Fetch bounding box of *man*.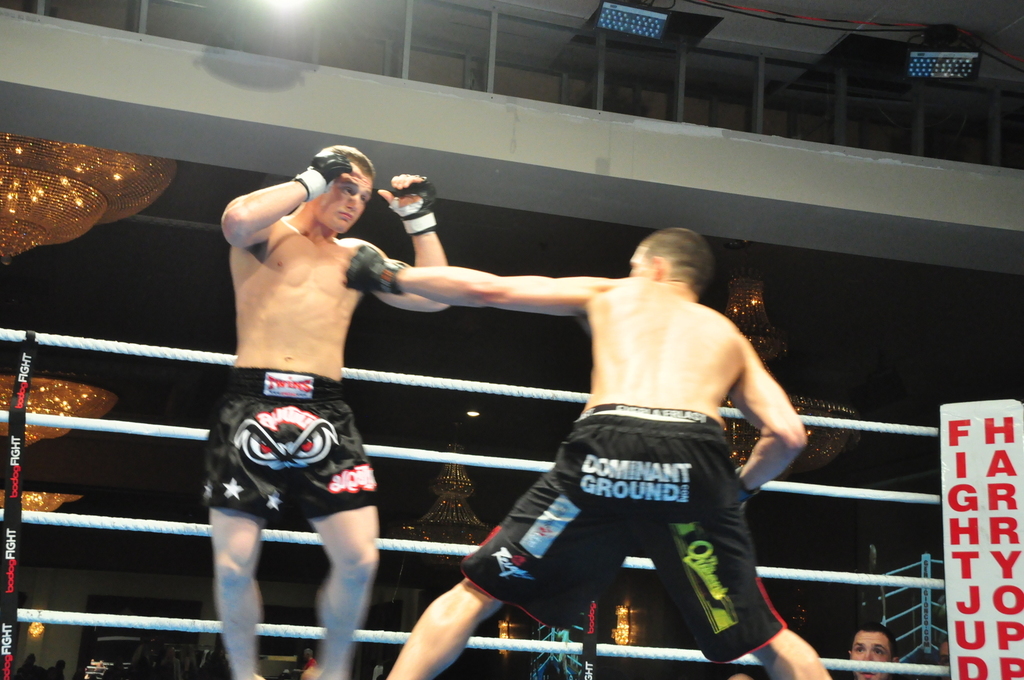
Bbox: l=842, t=626, r=899, b=679.
